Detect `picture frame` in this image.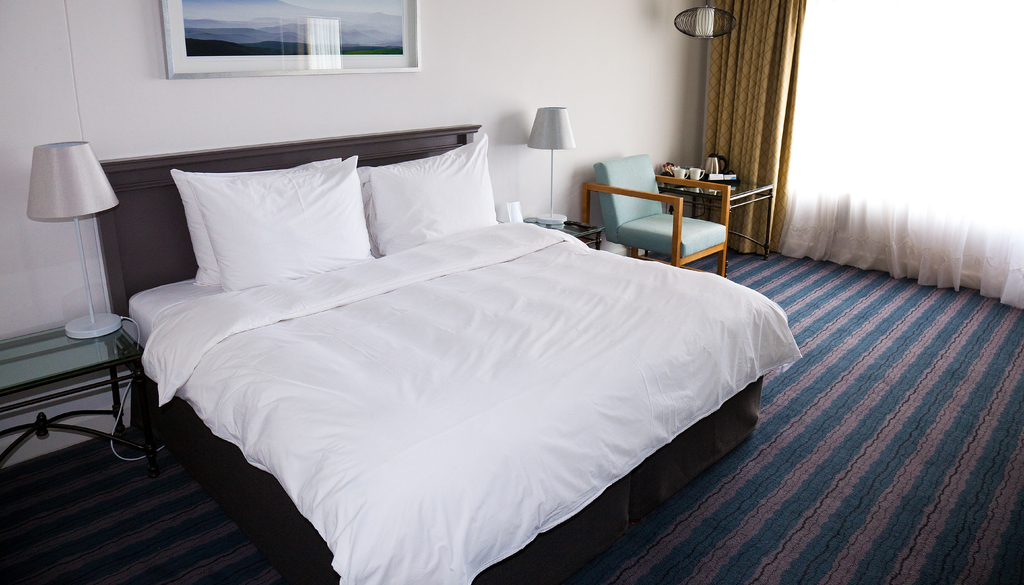
Detection: region(161, 0, 433, 74).
